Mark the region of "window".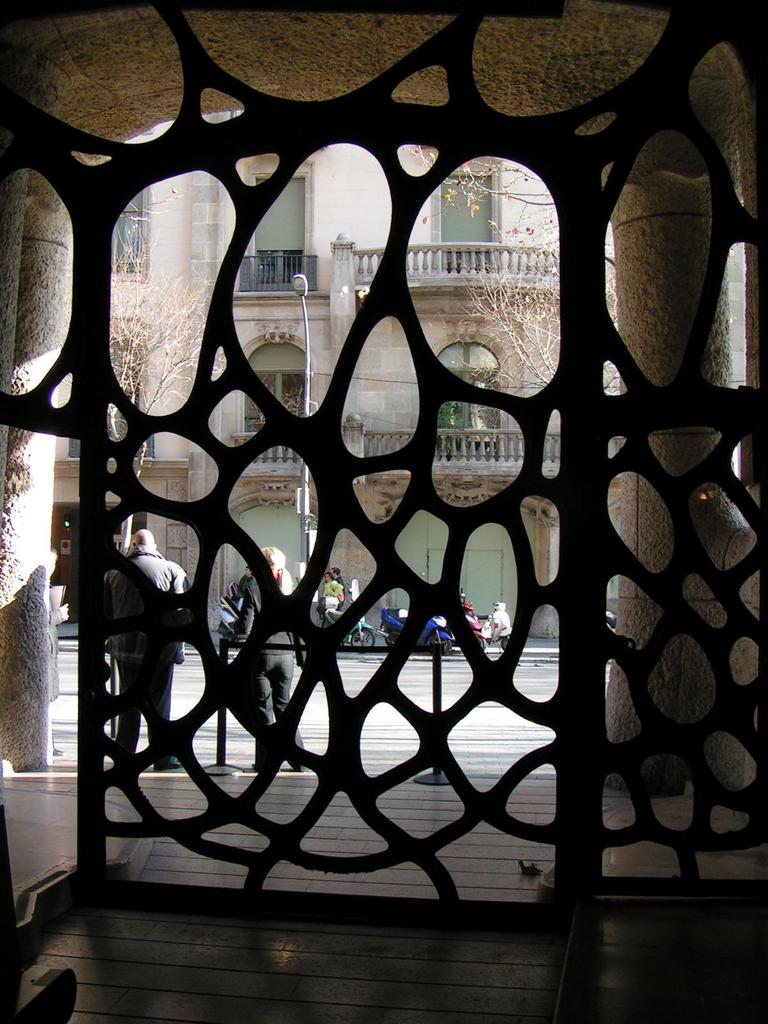
Region: [x1=245, y1=154, x2=317, y2=291].
